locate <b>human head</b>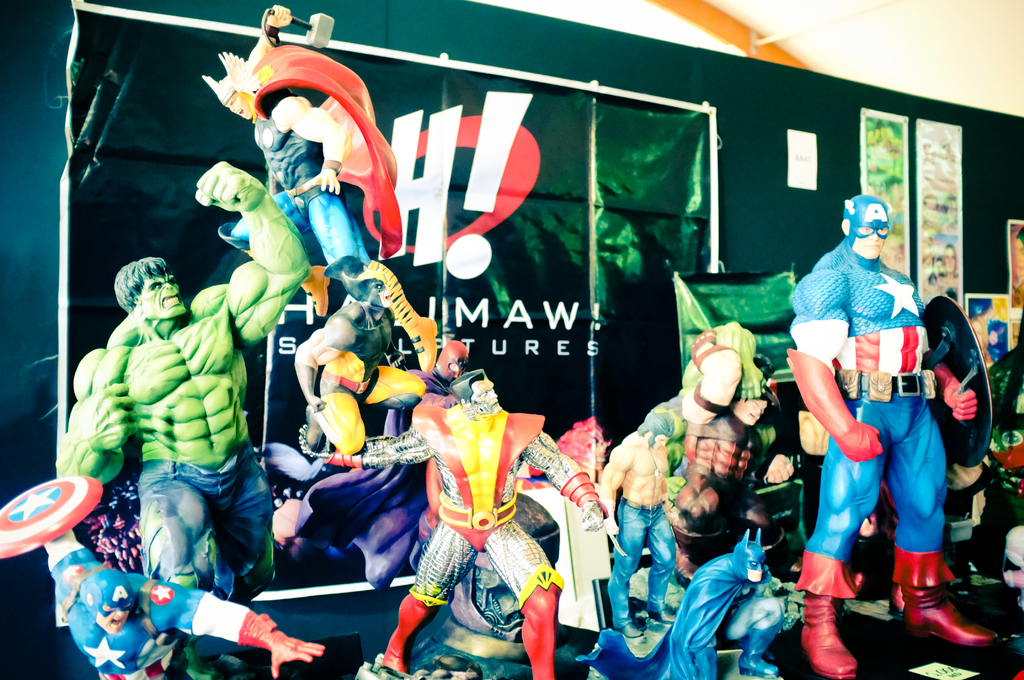
(left=838, top=193, right=897, bottom=257)
